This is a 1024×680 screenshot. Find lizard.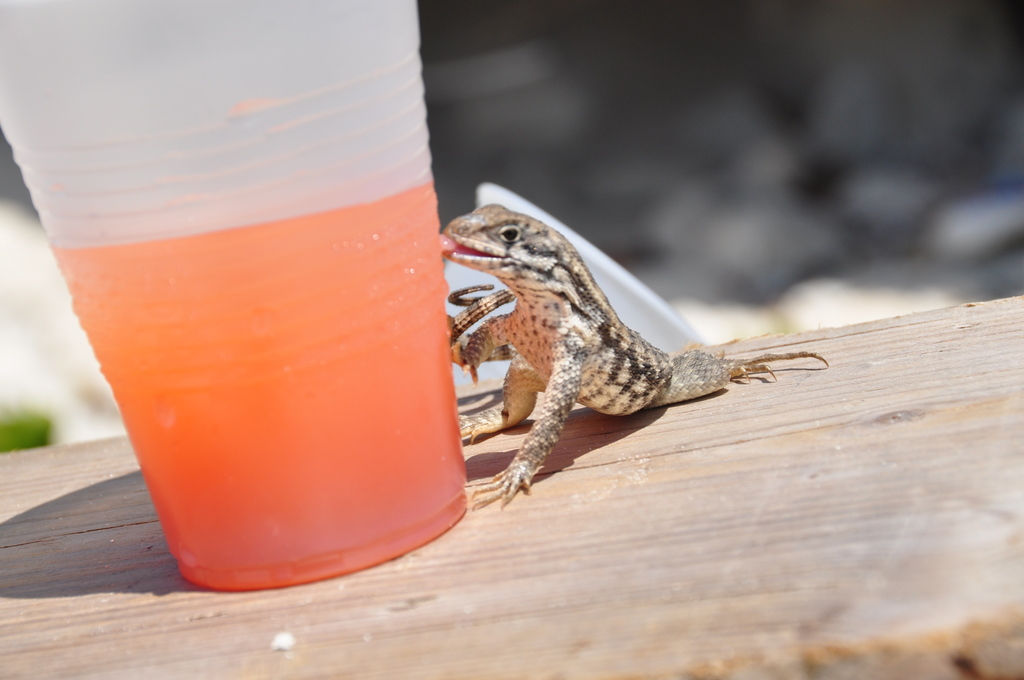
Bounding box: (420, 192, 847, 534).
